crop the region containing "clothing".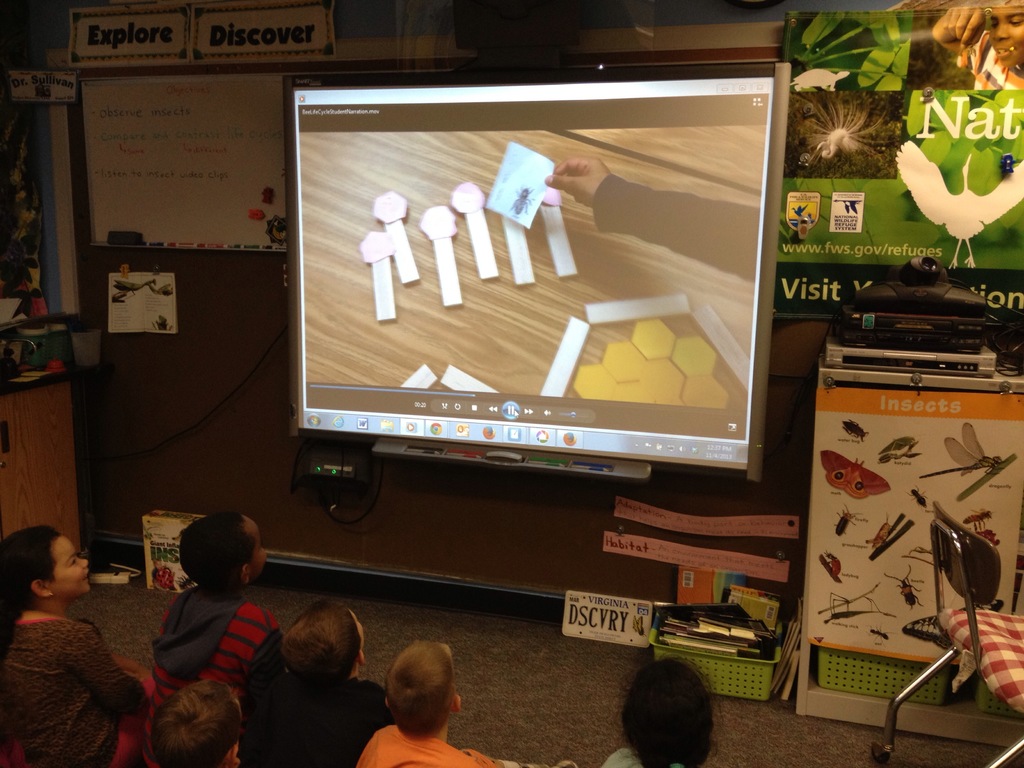
Crop region: box(600, 748, 685, 767).
